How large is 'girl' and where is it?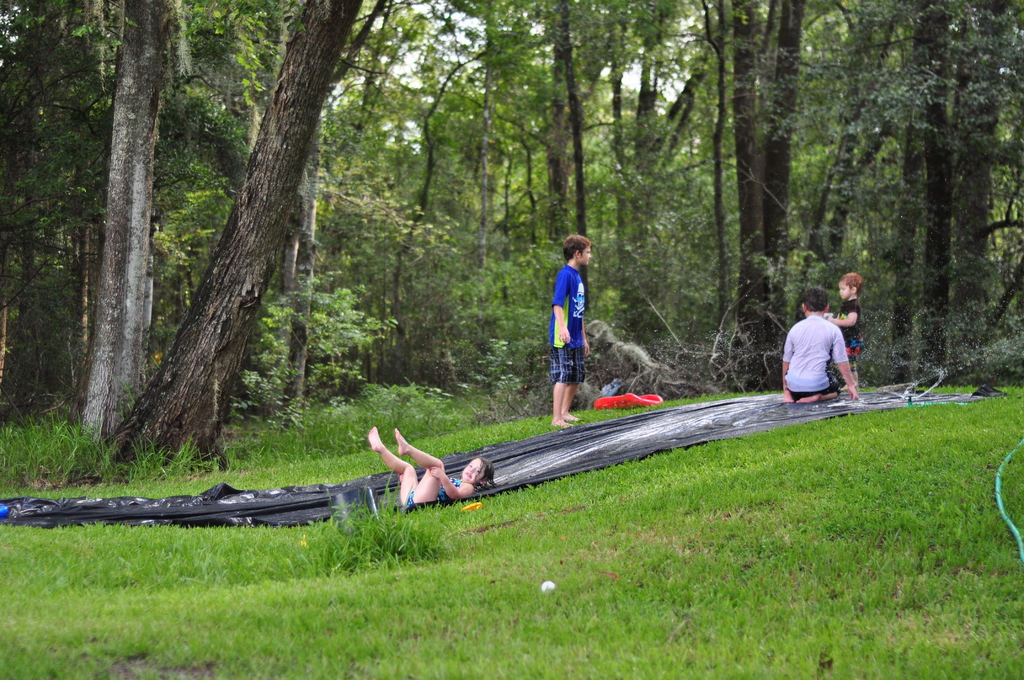
Bounding box: box(366, 426, 495, 508).
